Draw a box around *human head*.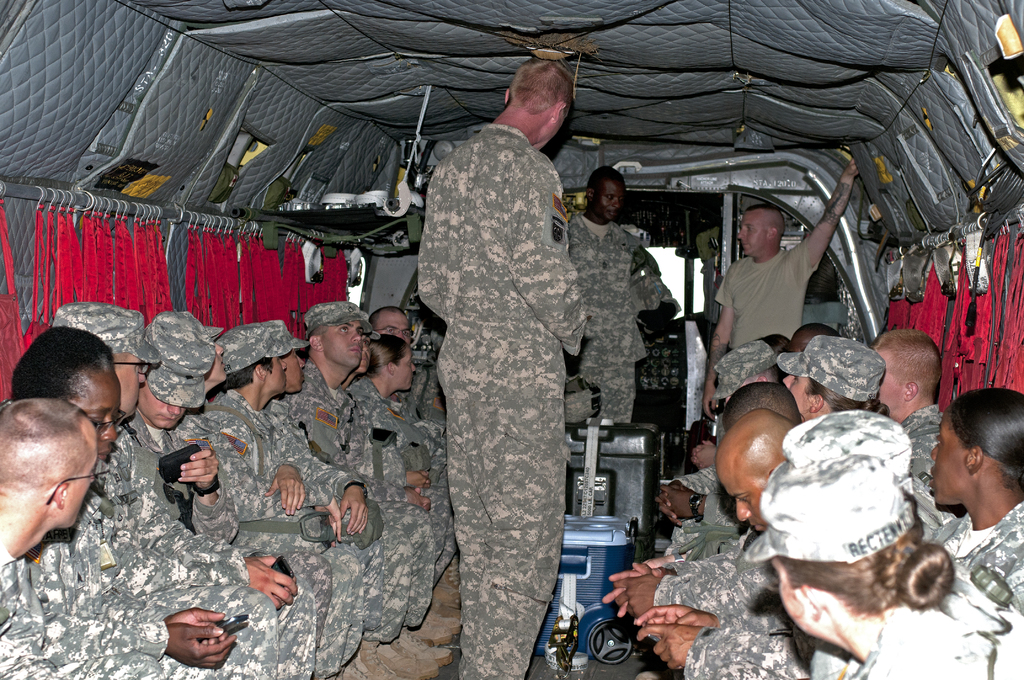
box(367, 337, 417, 393).
